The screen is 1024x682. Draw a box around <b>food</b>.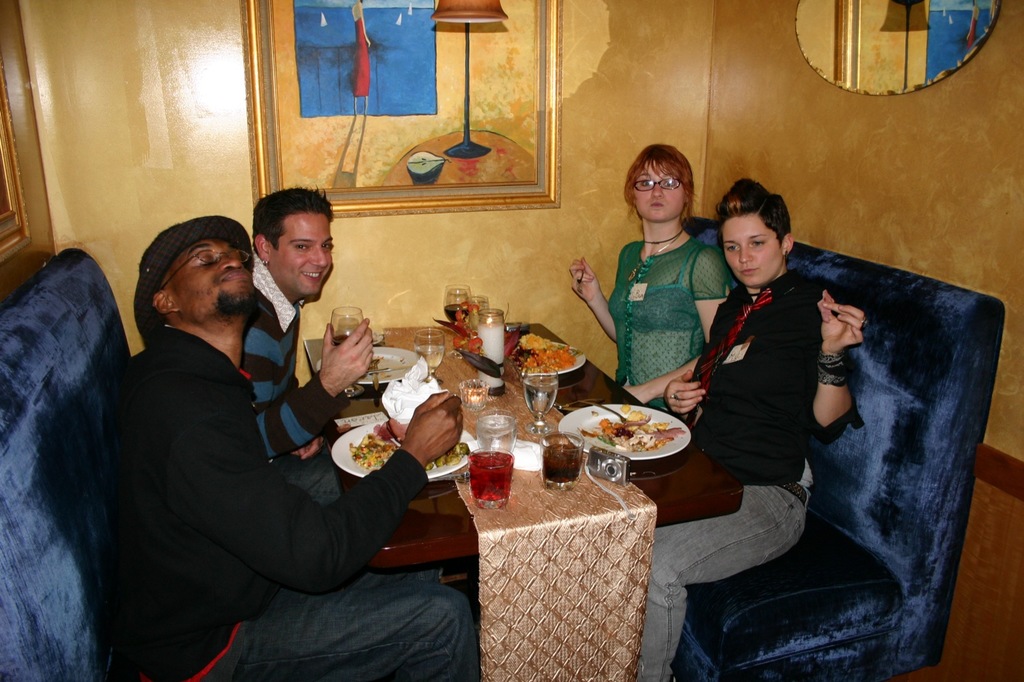
{"left": 564, "top": 408, "right": 681, "bottom": 466}.
